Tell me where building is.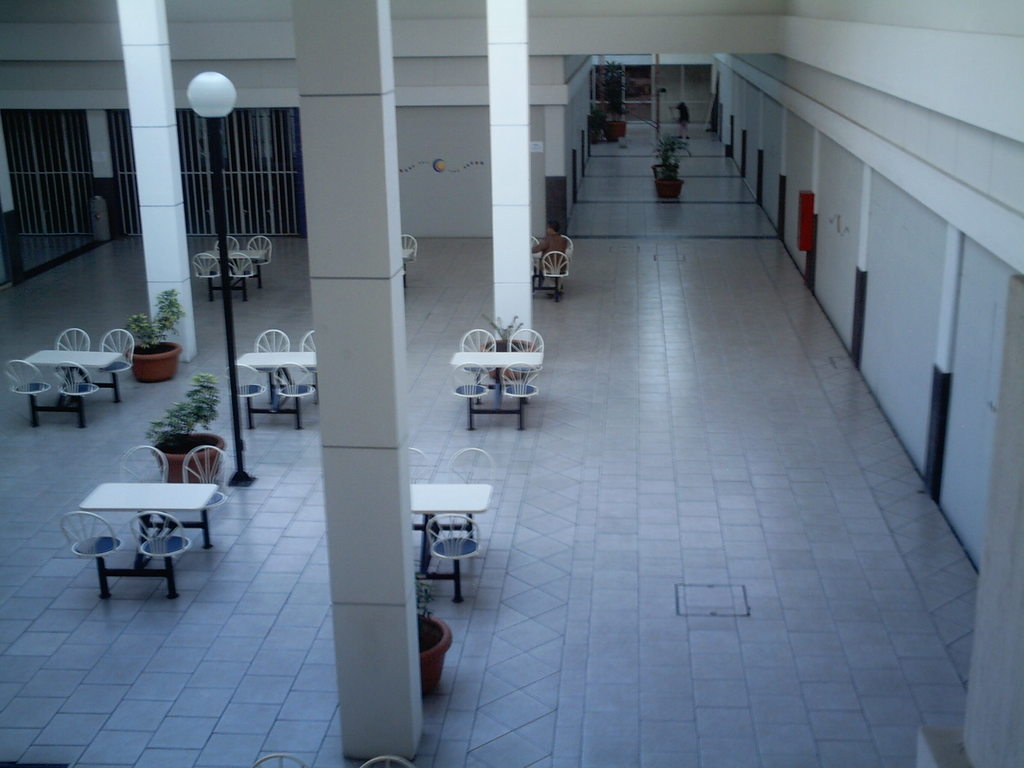
building is at [left=0, top=0, right=1023, bottom=767].
